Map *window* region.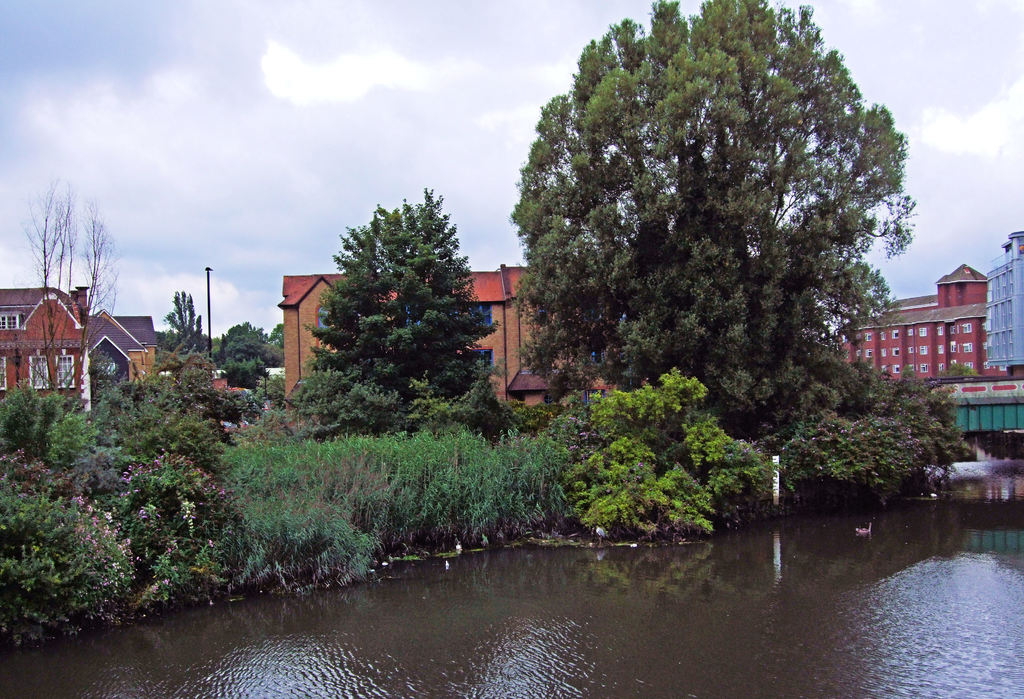
Mapped to Rect(23, 353, 82, 391).
